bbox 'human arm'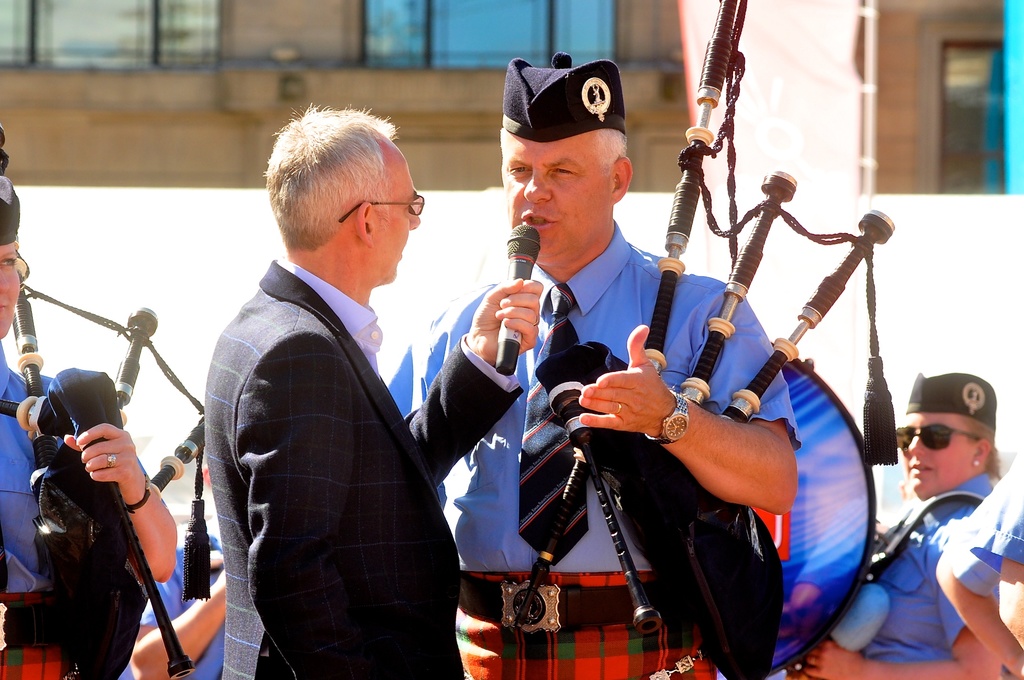
bbox=[577, 277, 799, 519]
